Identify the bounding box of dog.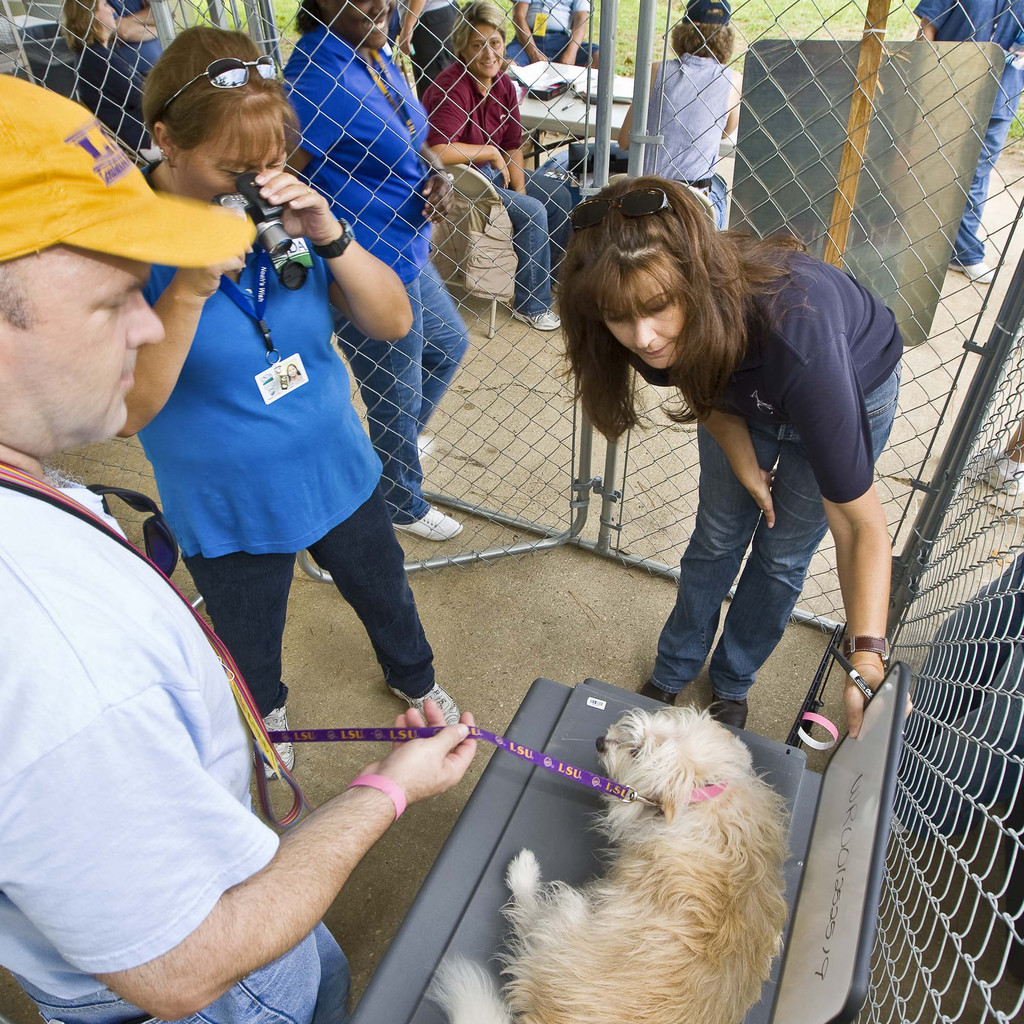
x1=421 y1=701 x2=797 y2=1023.
